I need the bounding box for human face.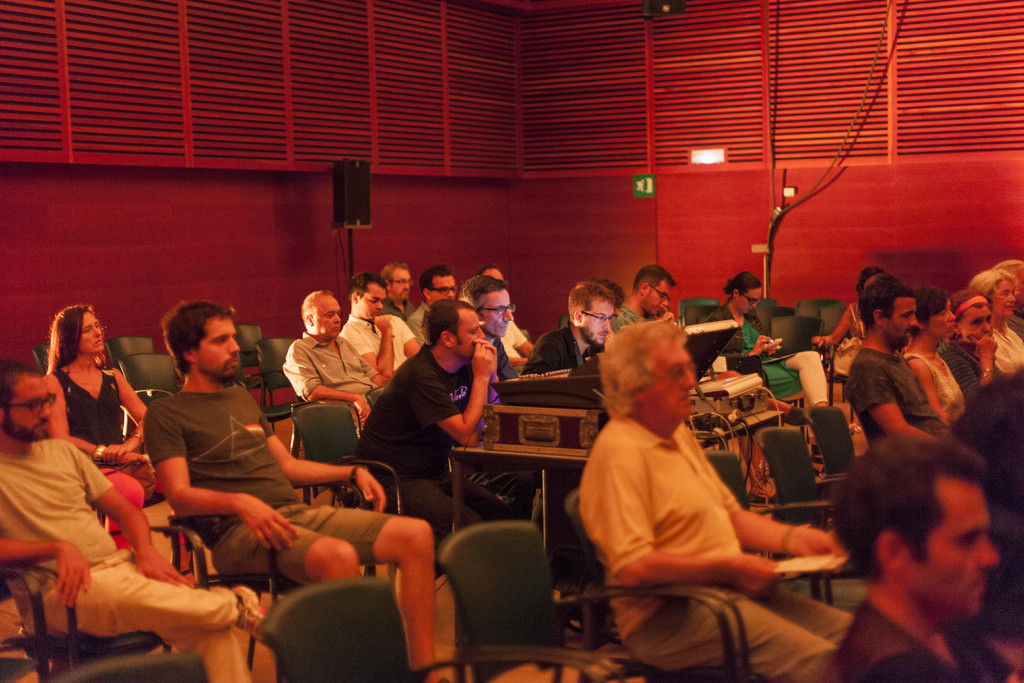
Here it is: [left=454, top=315, right=485, bottom=356].
